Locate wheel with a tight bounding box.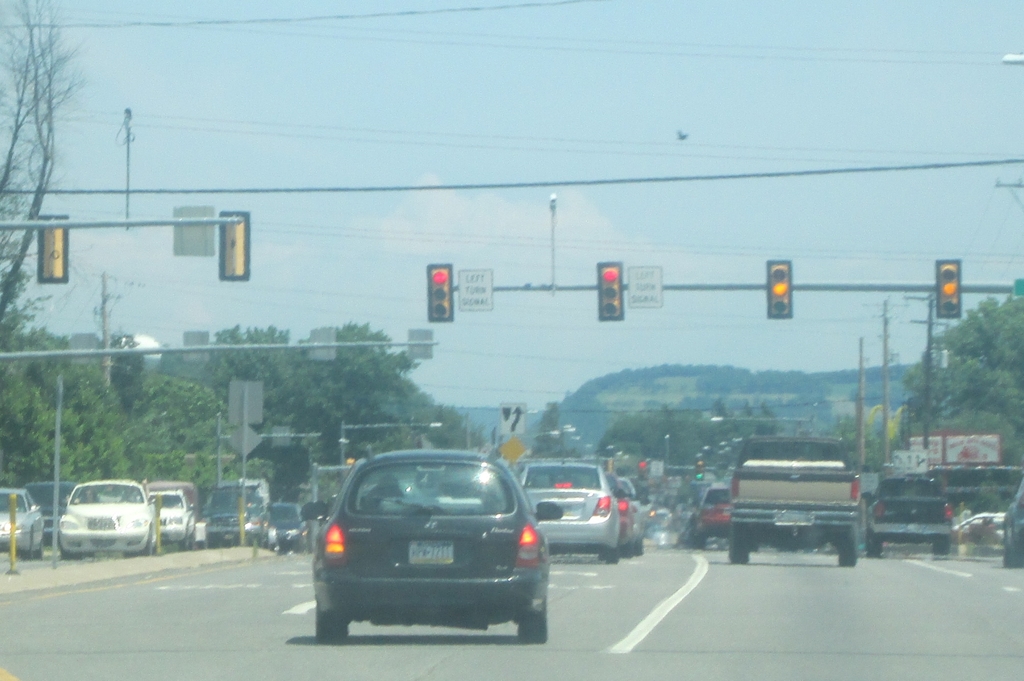
rect(634, 540, 648, 558).
